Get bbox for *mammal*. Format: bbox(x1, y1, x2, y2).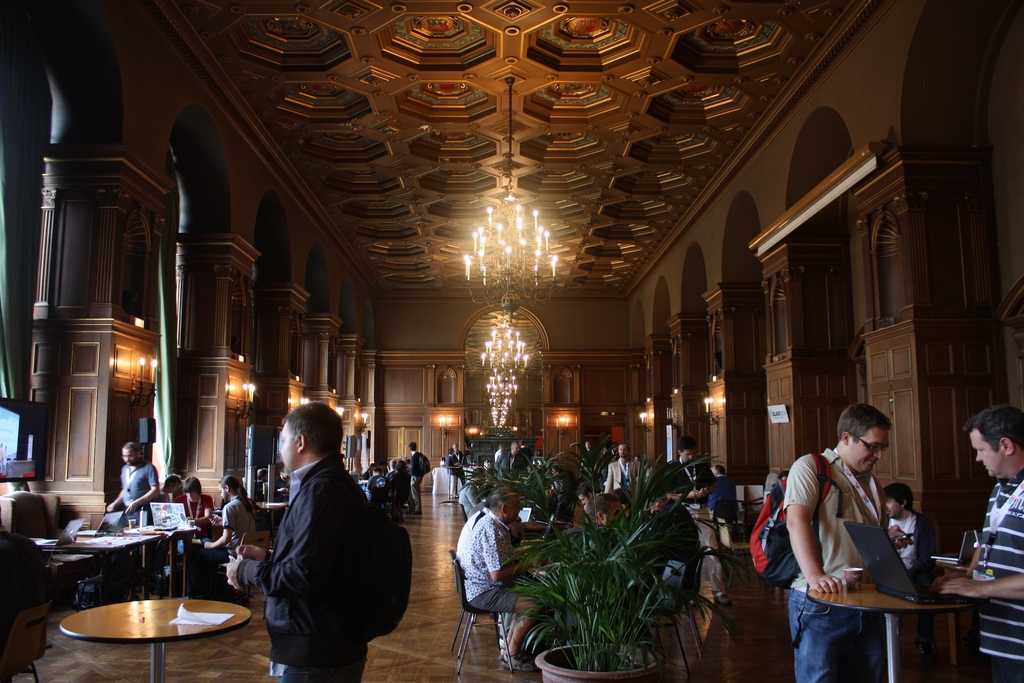
bbox(367, 462, 374, 477).
